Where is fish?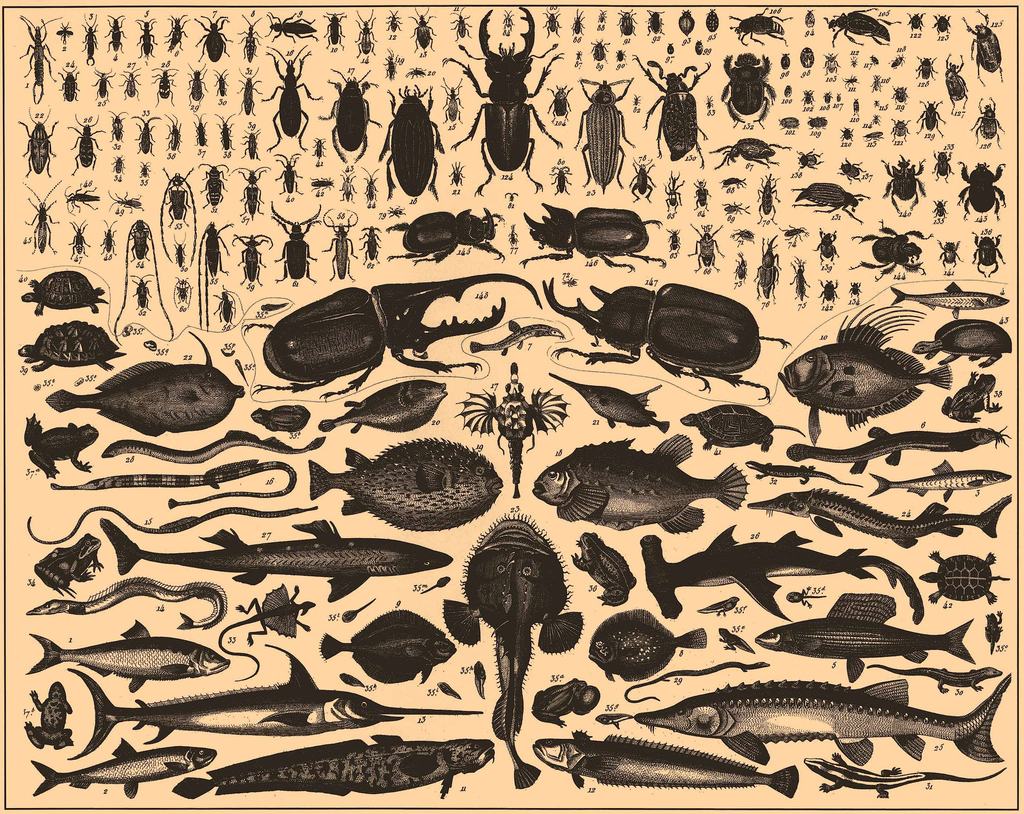
593:709:632:729.
